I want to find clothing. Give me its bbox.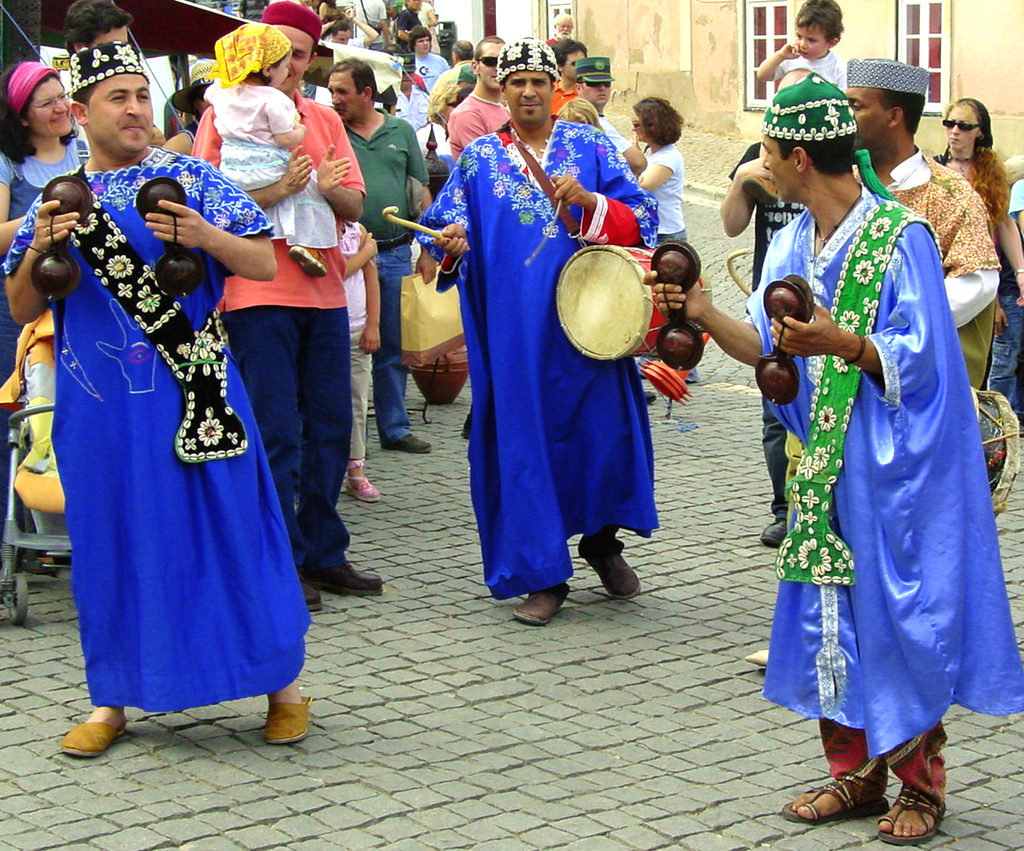
rect(350, 0, 390, 47).
